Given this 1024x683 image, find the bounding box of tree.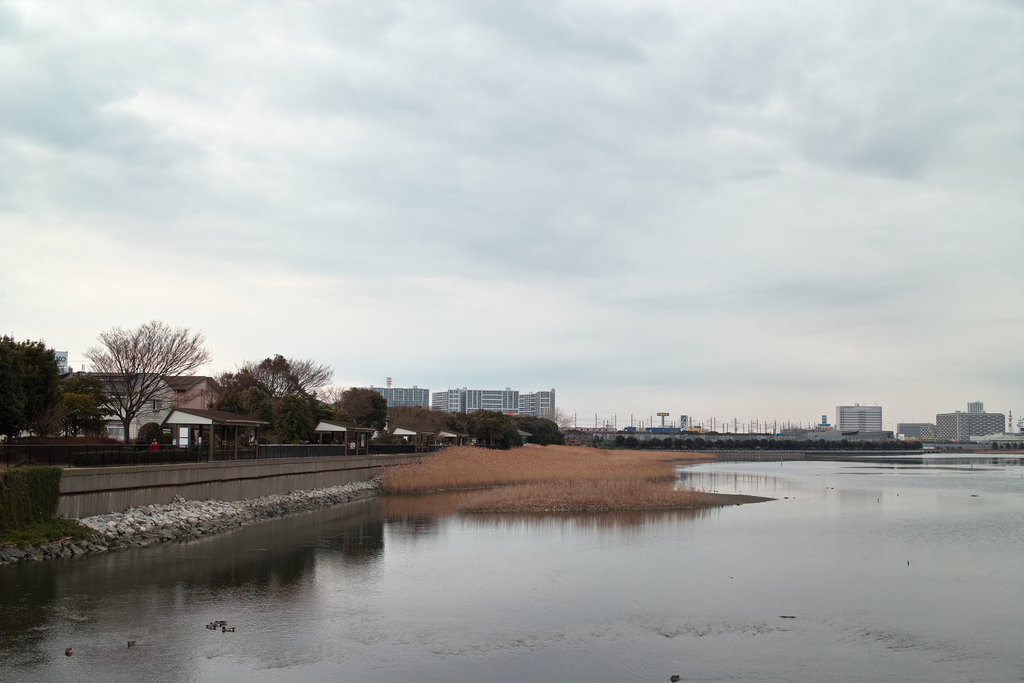
{"x1": 0, "y1": 329, "x2": 75, "y2": 441}.
